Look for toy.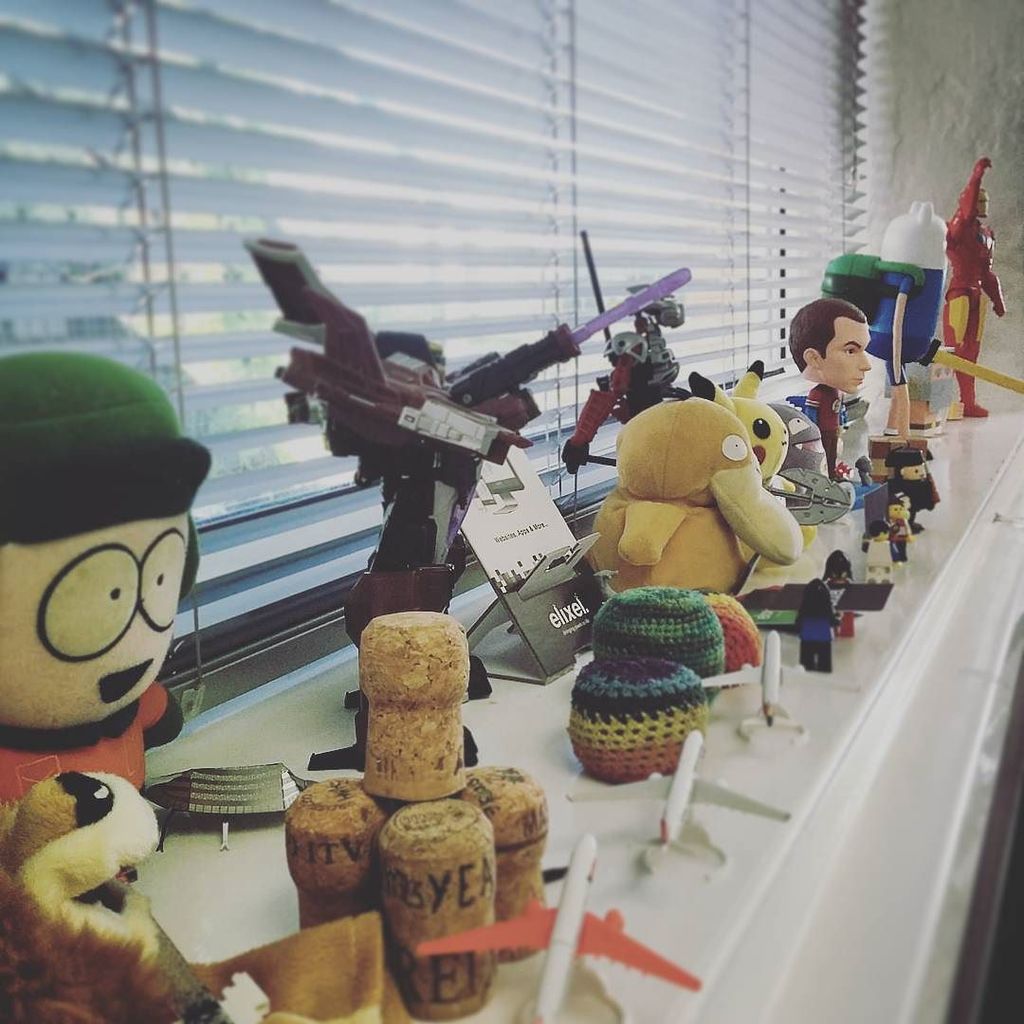
Found: bbox(227, 218, 708, 741).
